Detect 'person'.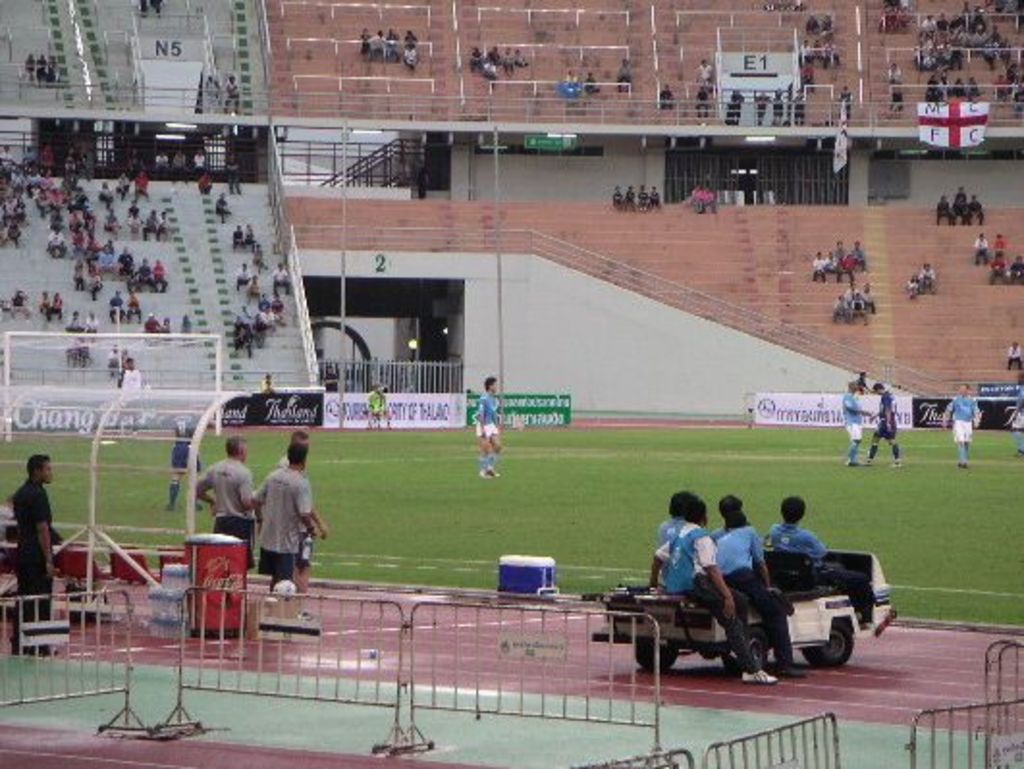
Detected at [798,235,864,281].
